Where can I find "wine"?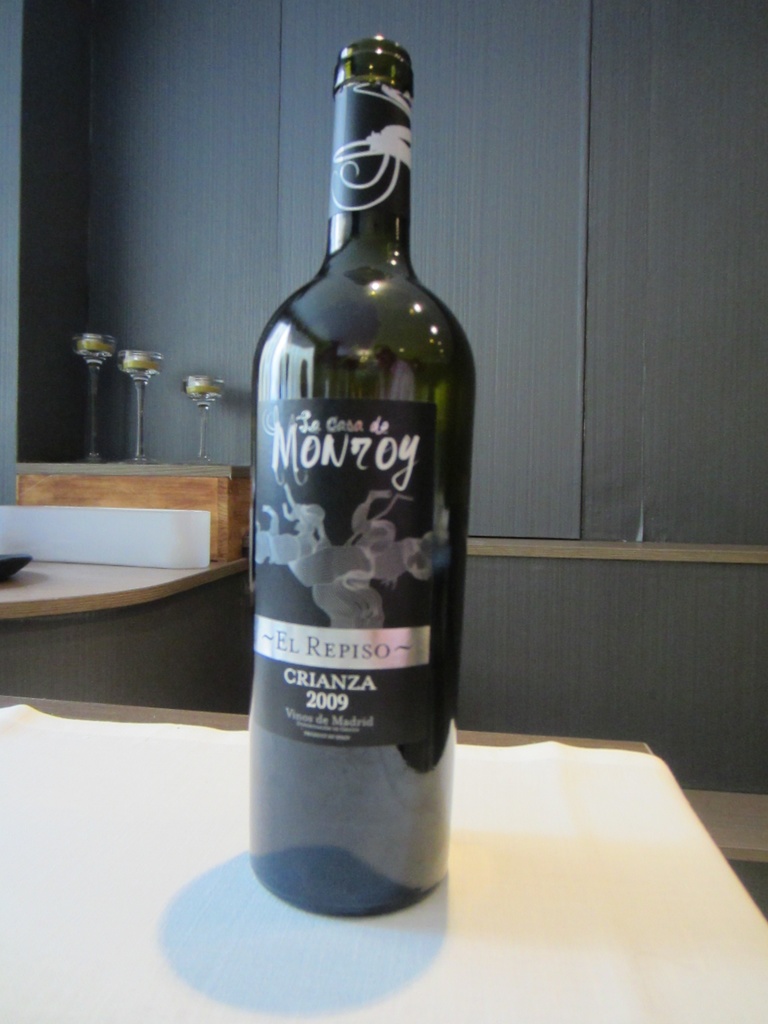
You can find it at bbox=[214, 3, 490, 919].
